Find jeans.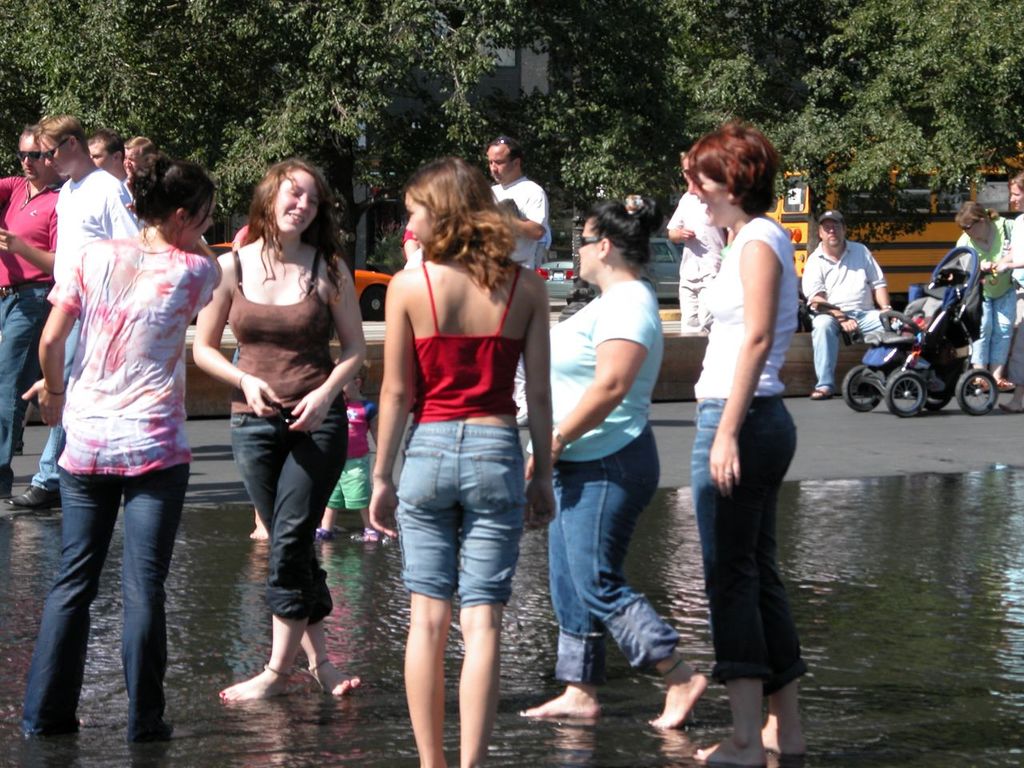
rect(401, 420, 526, 606).
